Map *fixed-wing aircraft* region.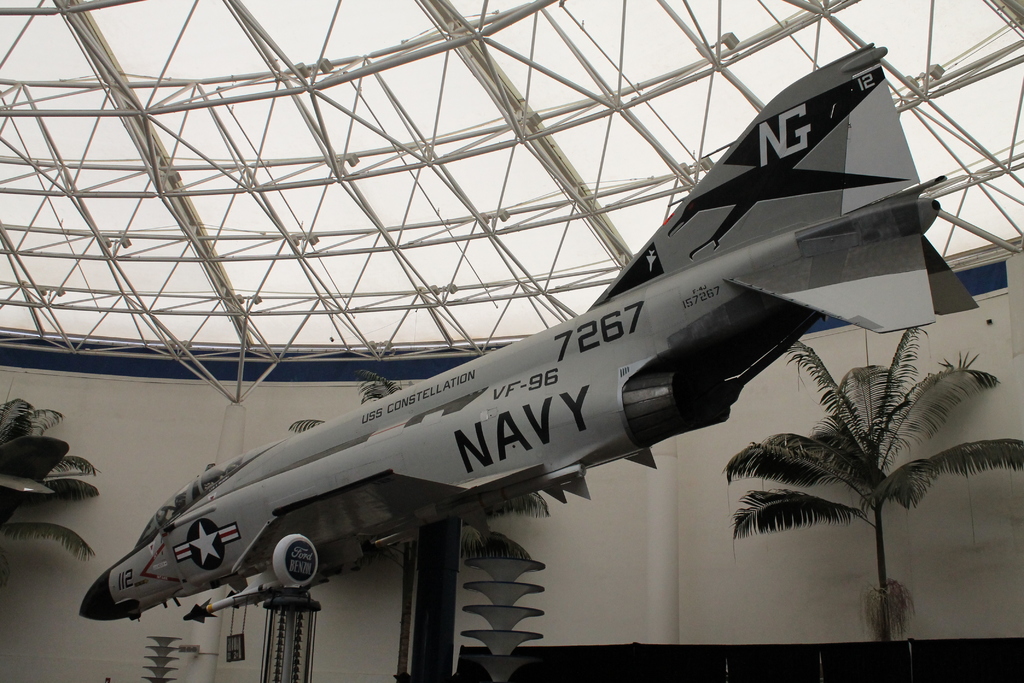
Mapped to bbox=(0, 432, 69, 527).
